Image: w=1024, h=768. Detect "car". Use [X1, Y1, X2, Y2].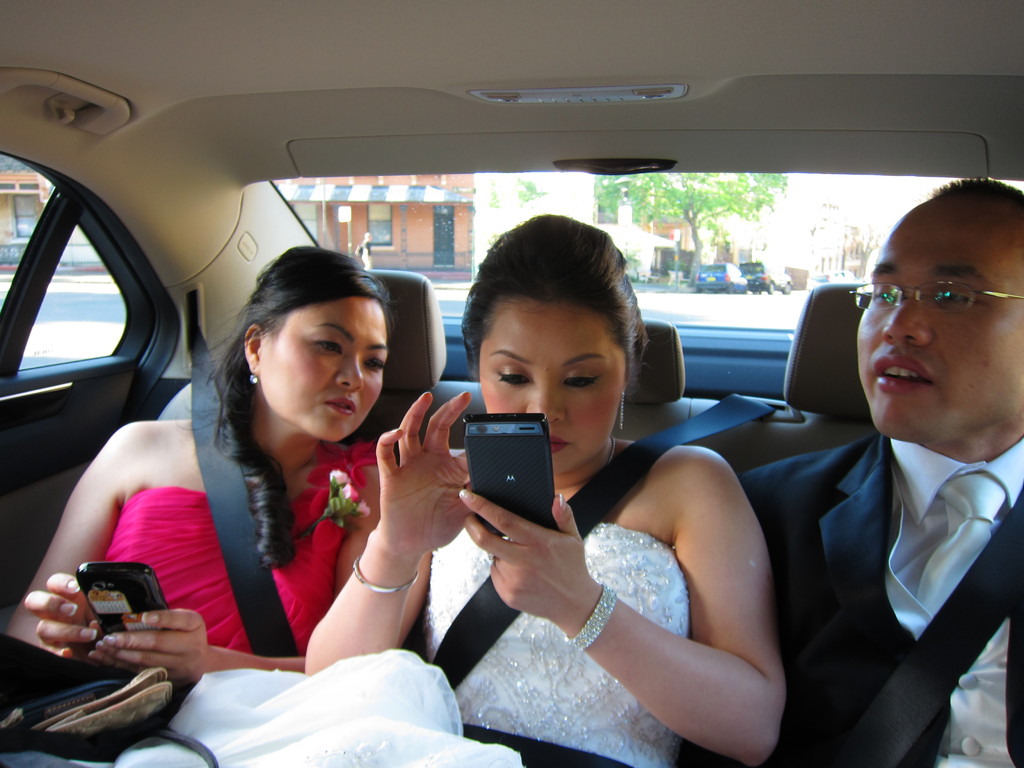
[816, 273, 840, 281].
